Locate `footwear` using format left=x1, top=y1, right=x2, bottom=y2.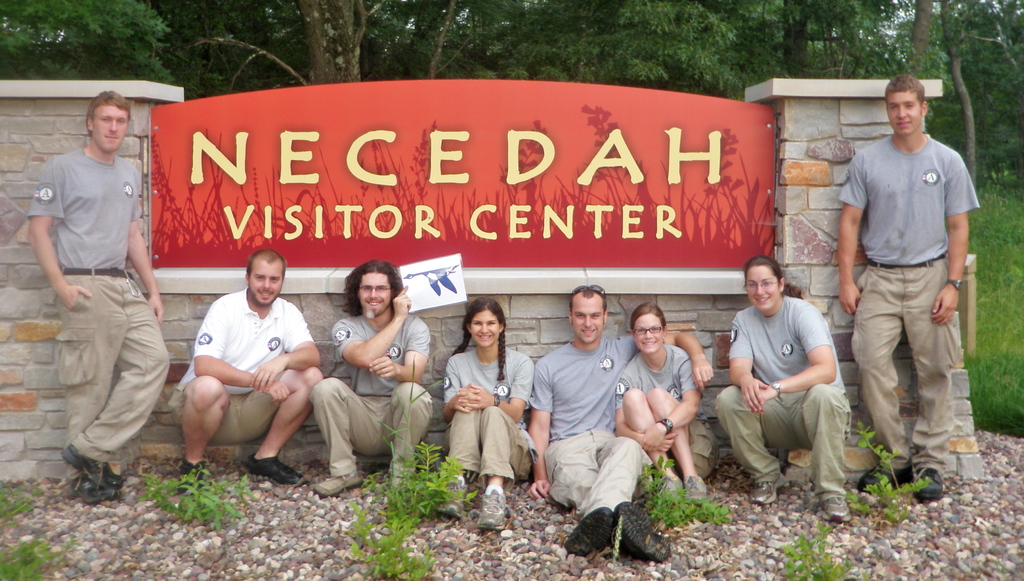
left=310, top=473, right=356, bottom=498.
